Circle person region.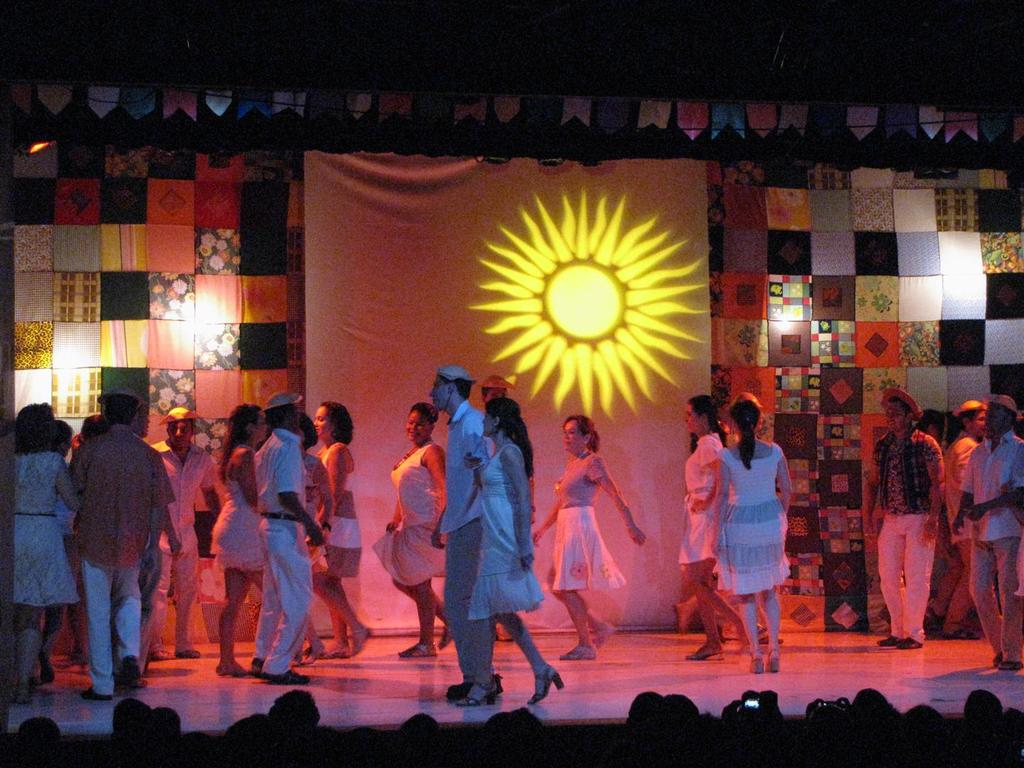
Region: (944,396,987,639).
